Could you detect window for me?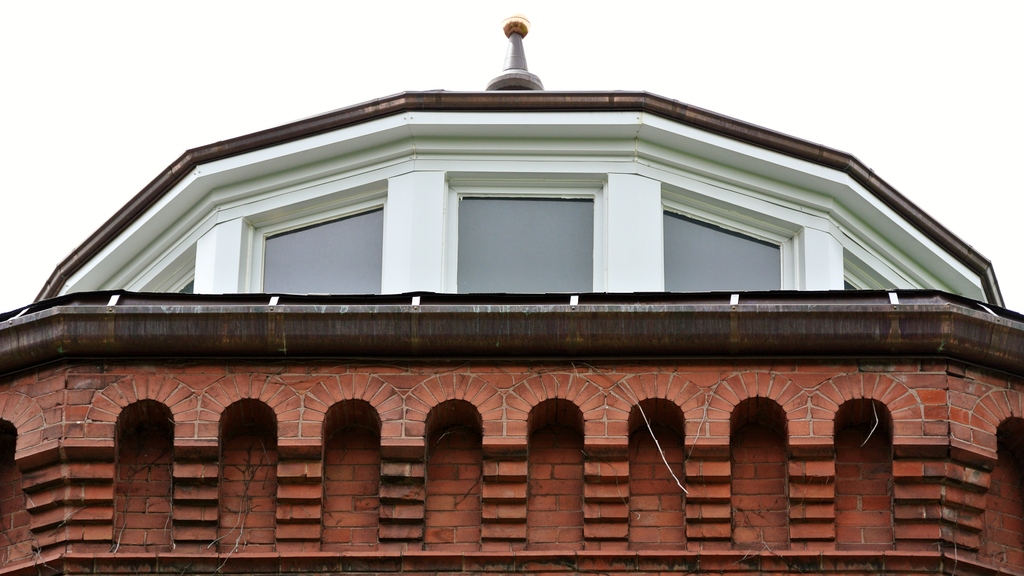
Detection result: detection(257, 198, 383, 293).
